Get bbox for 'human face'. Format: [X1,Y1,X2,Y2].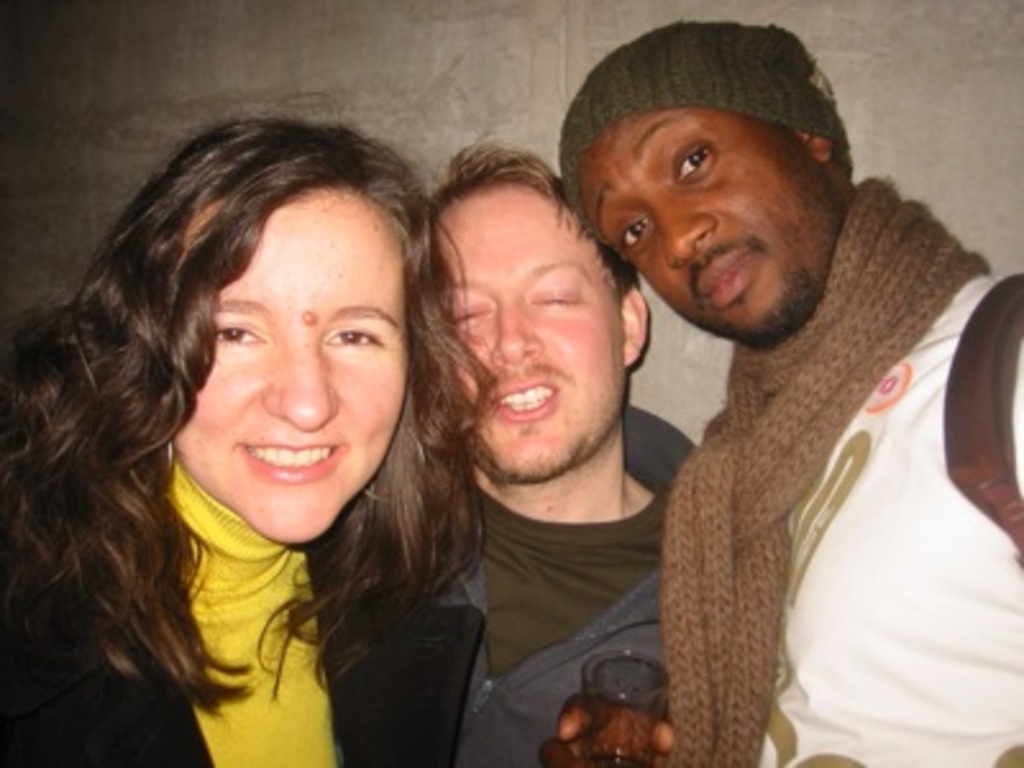
[179,192,402,543].
